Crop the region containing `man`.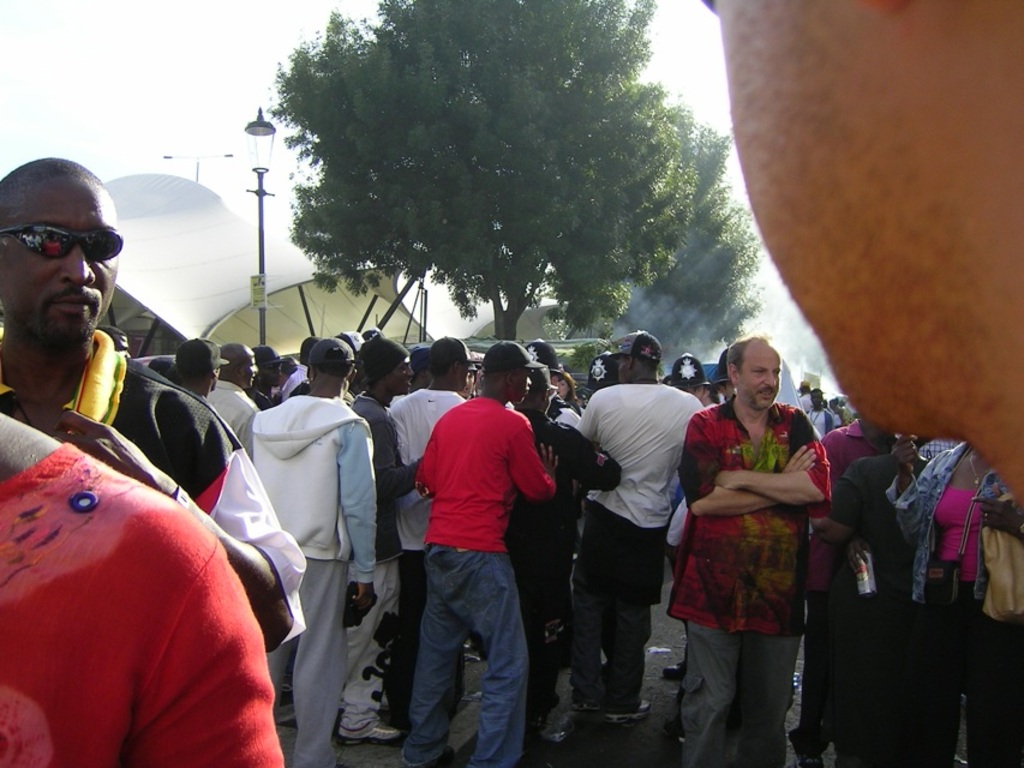
Crop region: crop(570, 331, 702, 722).
